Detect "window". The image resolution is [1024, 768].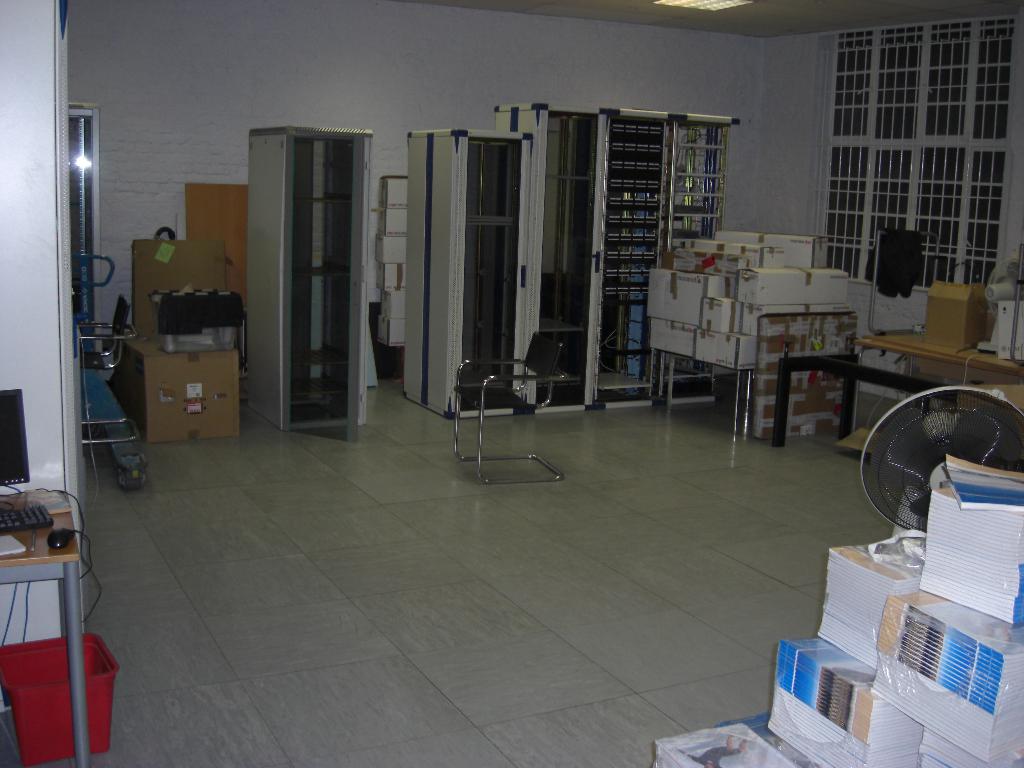
x1=817, y1=17, x2=1014, y2=288.
